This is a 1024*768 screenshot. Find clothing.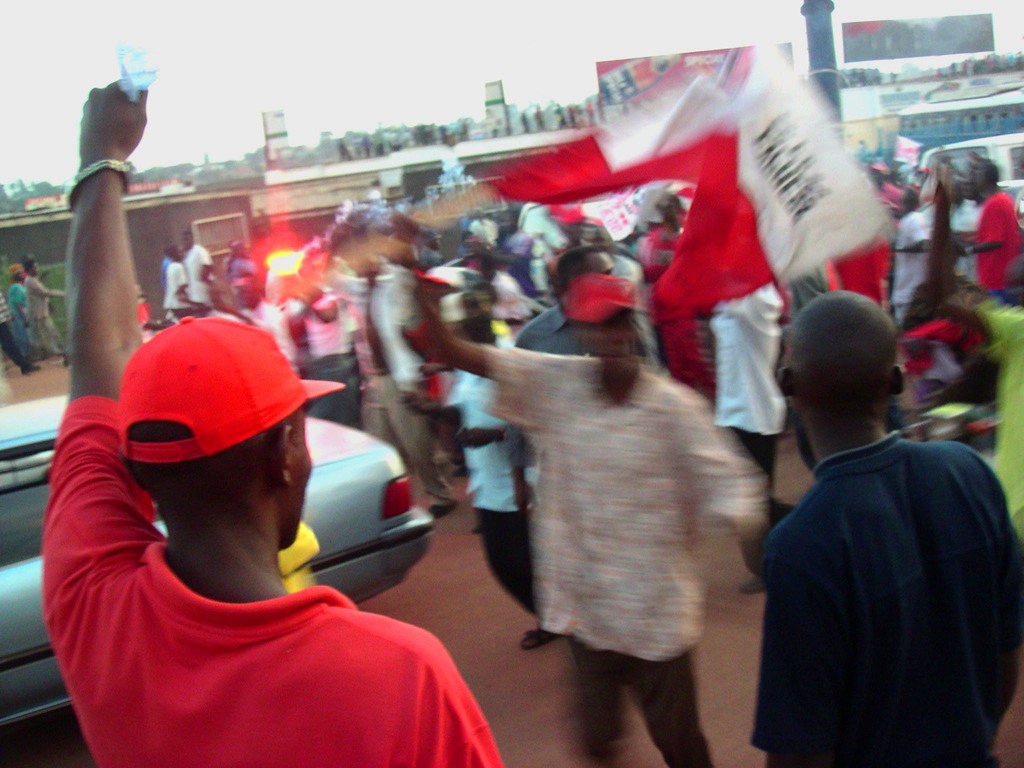
Bounding box: x1=3 y1=275 x2=29 y2=361.
